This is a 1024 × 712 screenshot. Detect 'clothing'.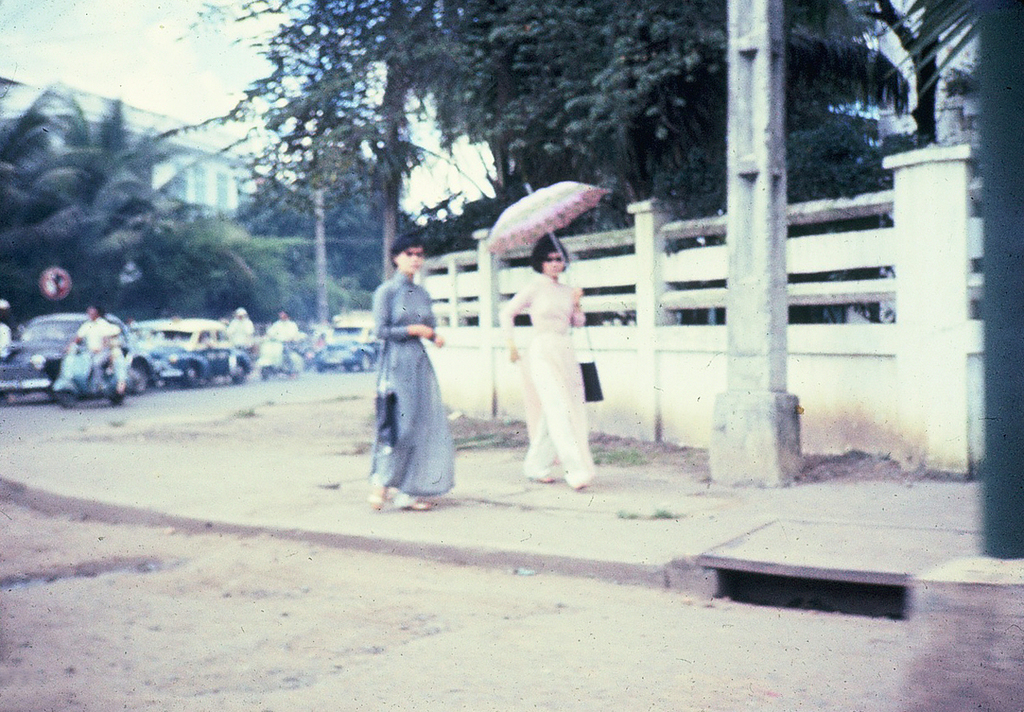
(x1=499, y1=271, x2=601, y2=489).
